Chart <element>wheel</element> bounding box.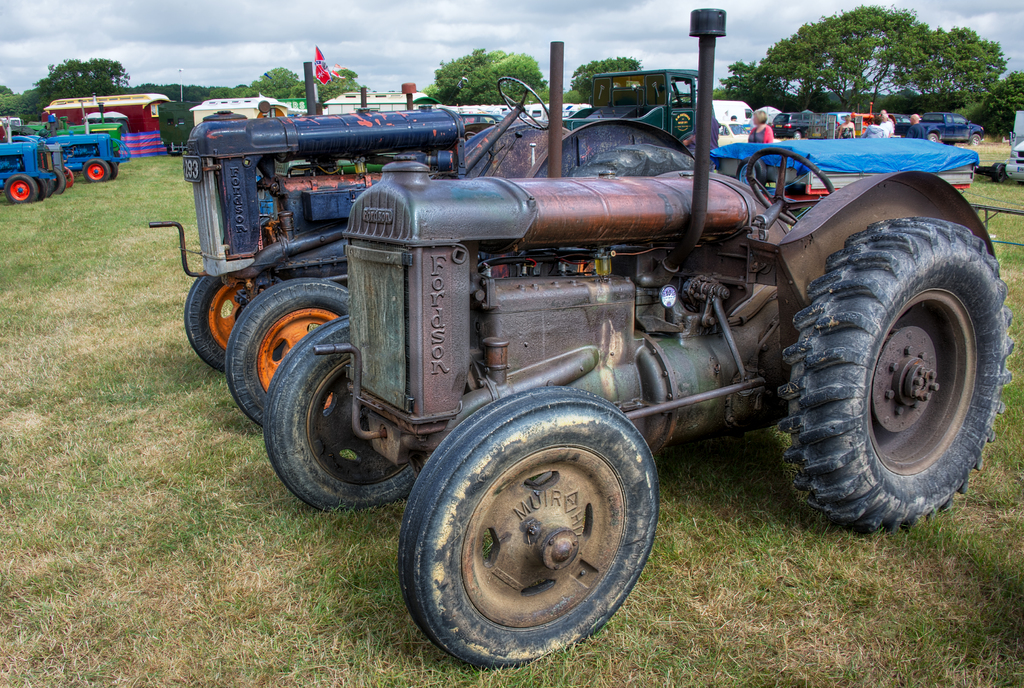
Charted: rect(34, 175, 49, 202).
